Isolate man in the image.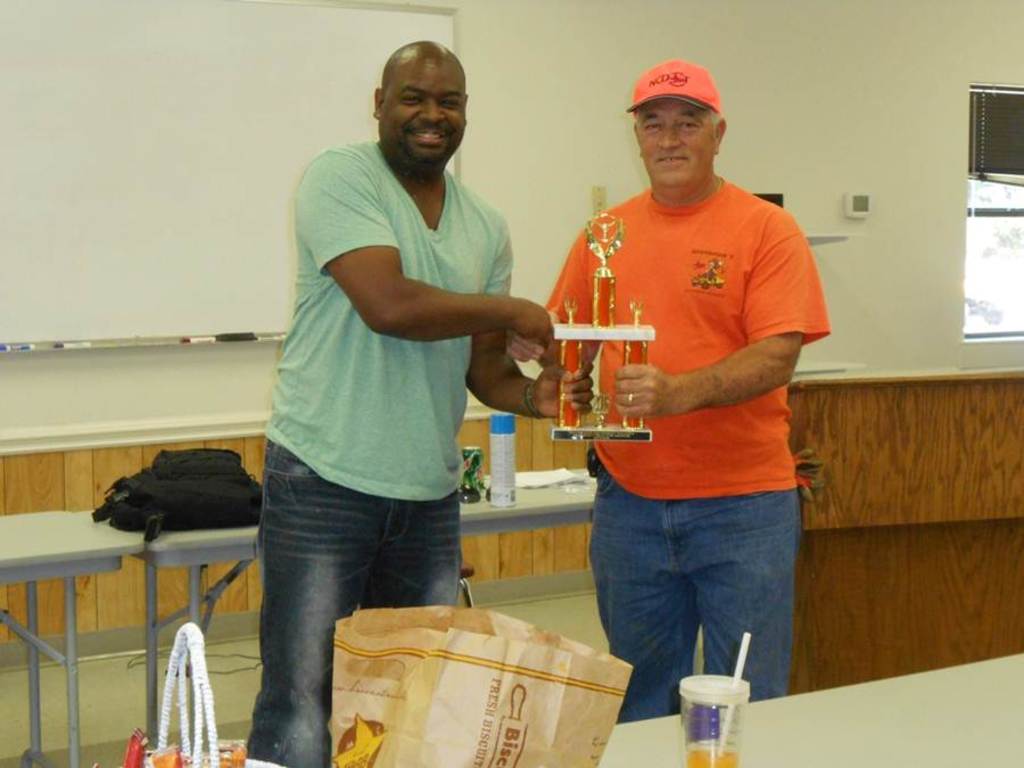
Isolated region: region(240, 24, 595, 767).
